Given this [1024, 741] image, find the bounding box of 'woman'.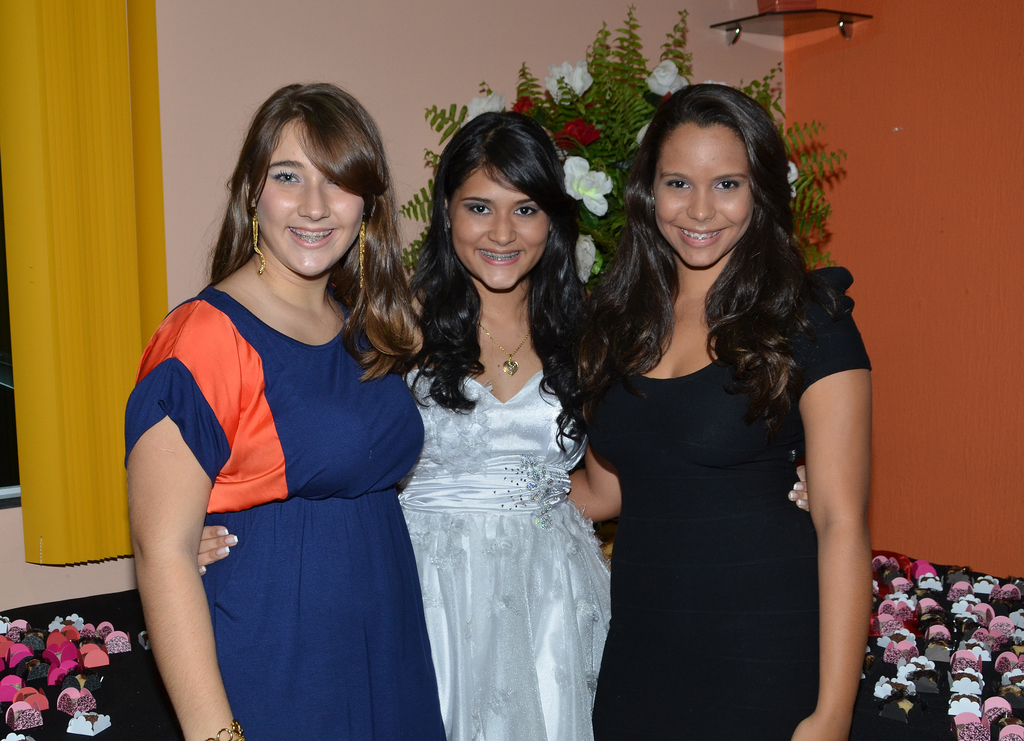
[348, 131, 628, 733].
